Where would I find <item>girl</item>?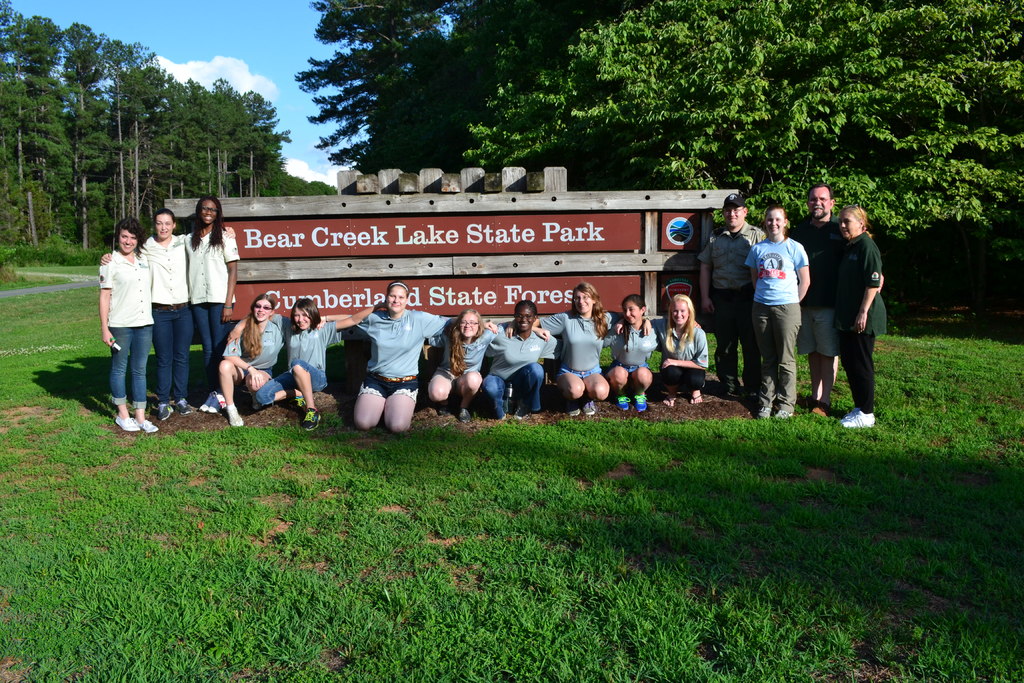
At 96:218:155:431.
